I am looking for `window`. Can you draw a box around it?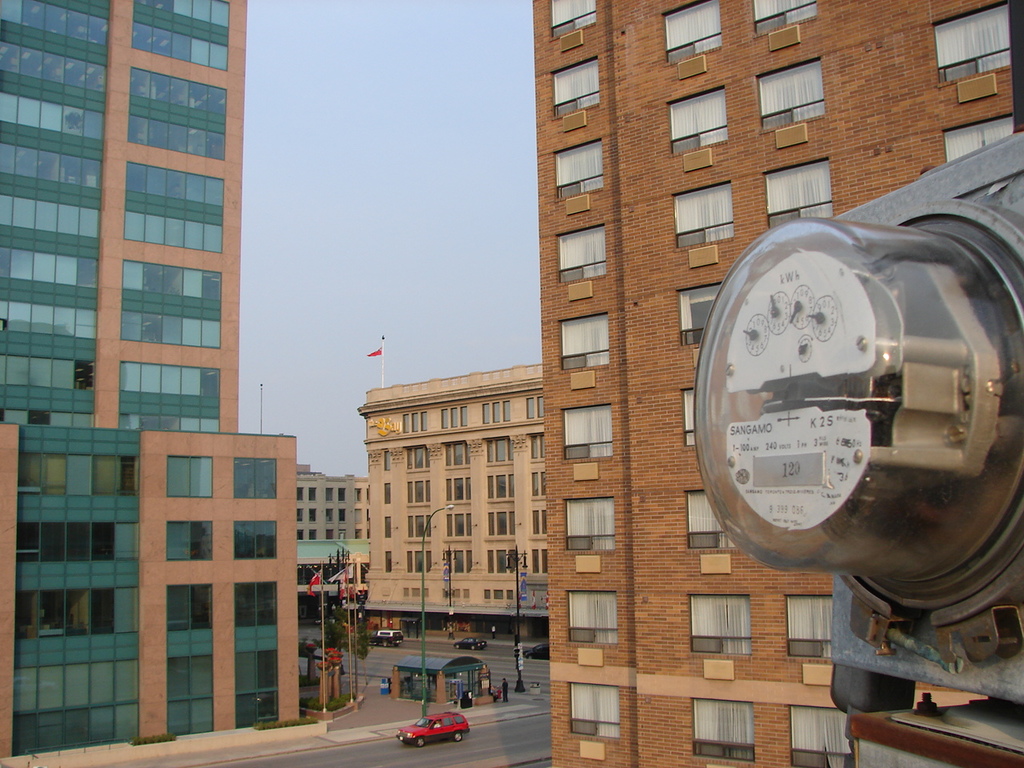
Sure, the bounding box is 675:184:734:248.
